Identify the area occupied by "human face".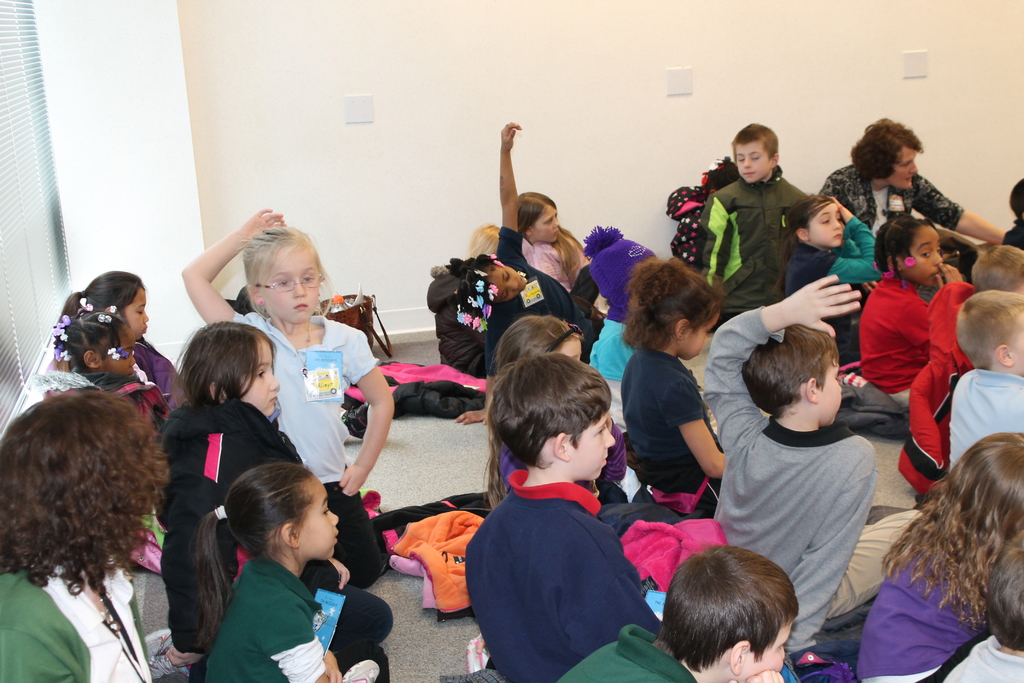
Area: 687/319/718/361.
